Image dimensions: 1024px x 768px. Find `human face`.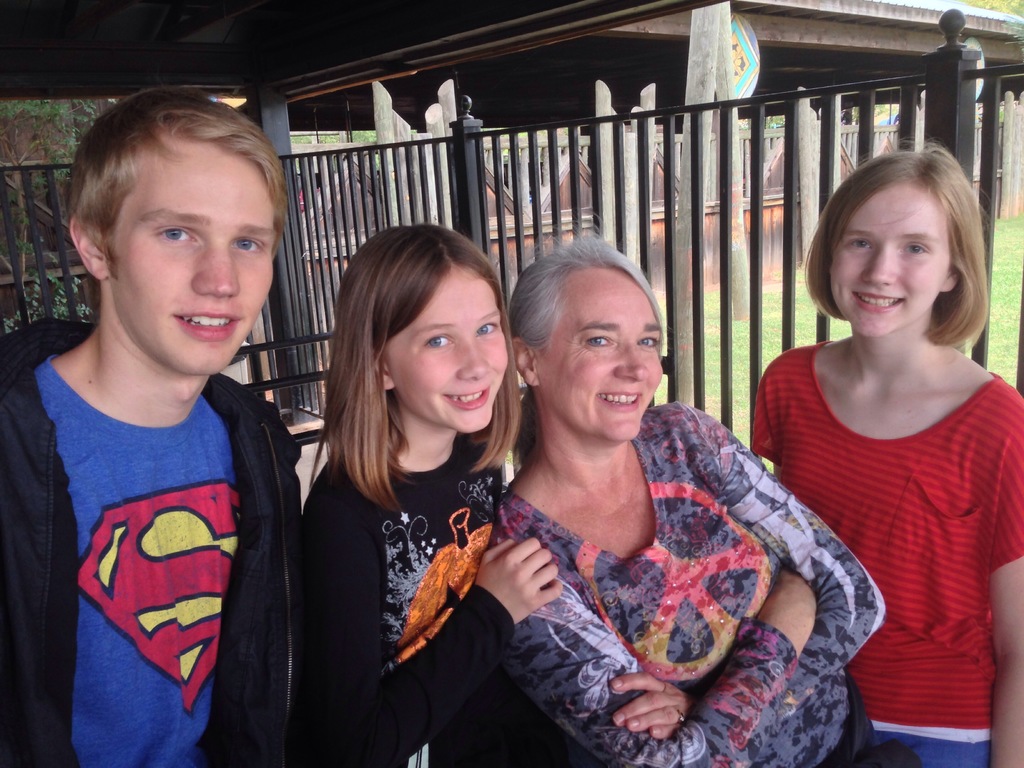
<region>104, 138, 275, 376</region>.
